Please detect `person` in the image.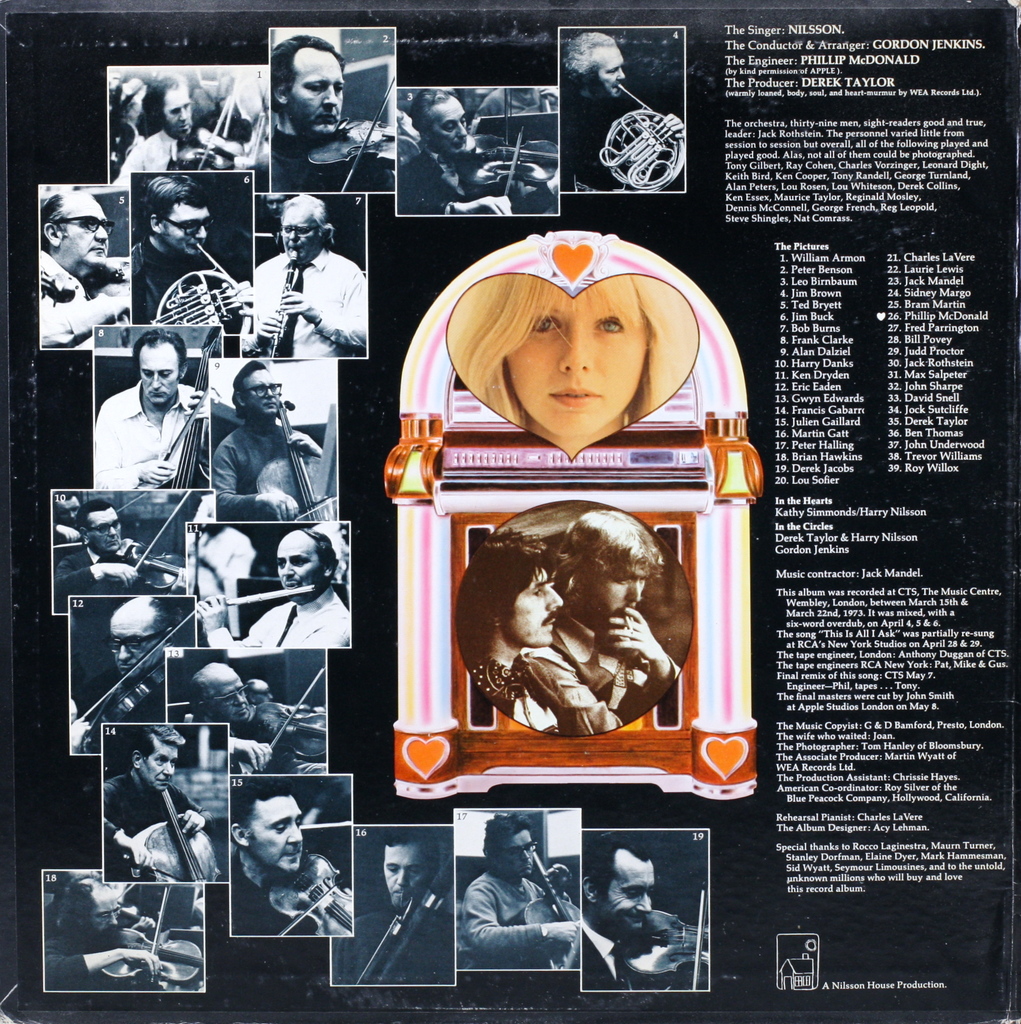
{"left": 112, "top": 70, "right": 269, "bottom": 181}.
